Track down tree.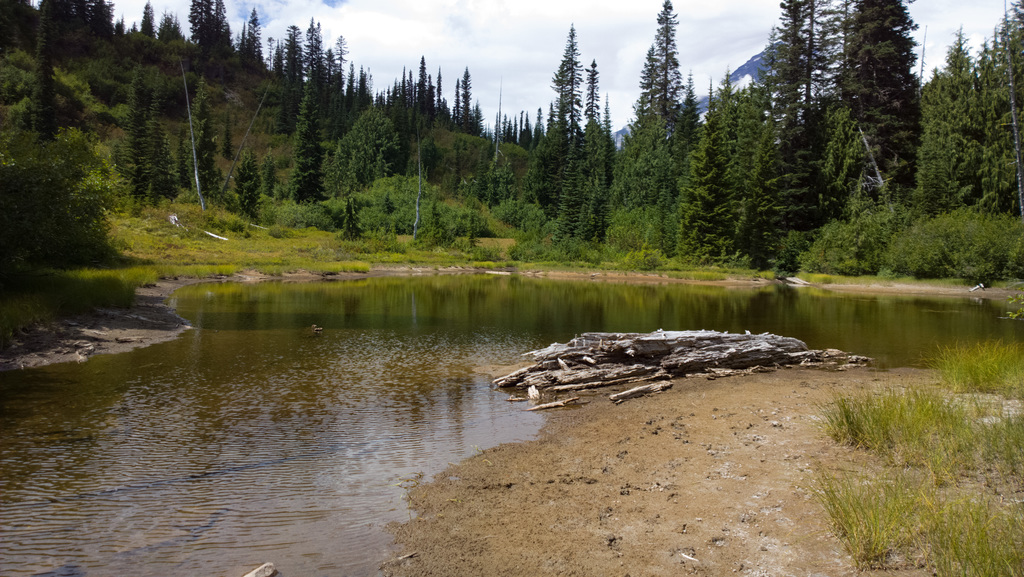
Tracked to left=234, top=8, right=275, bottom=76.
